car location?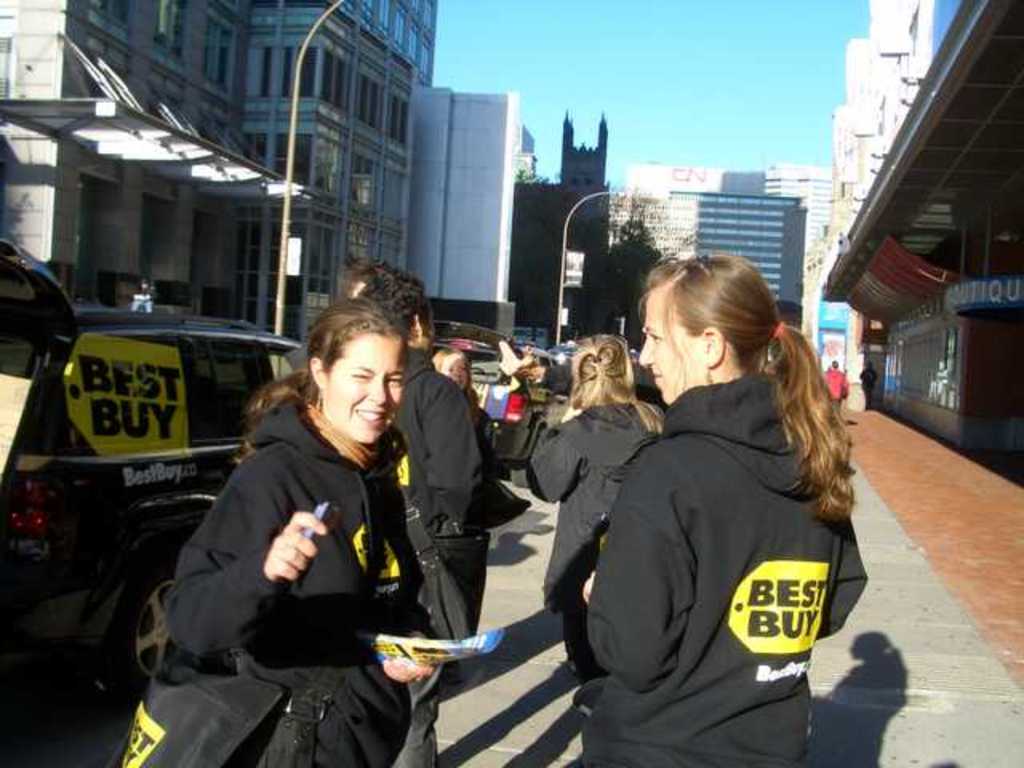
<bbox>0, 240, 304, 702</bbox>
